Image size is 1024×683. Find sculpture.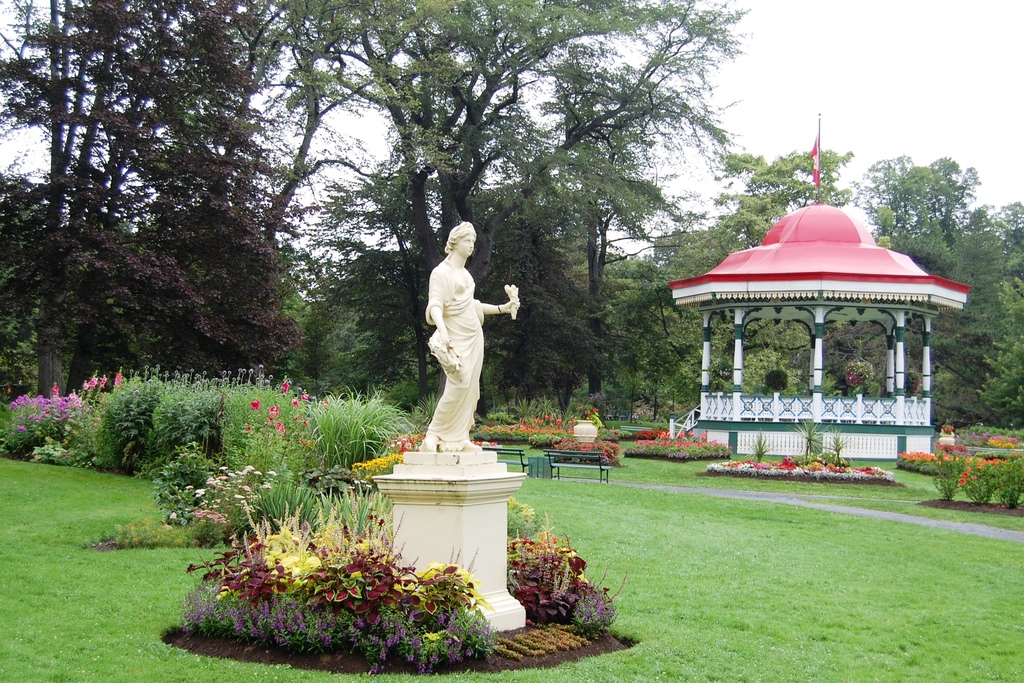
pyautogui.locateOnScreen(406, 218, 515, 466).
